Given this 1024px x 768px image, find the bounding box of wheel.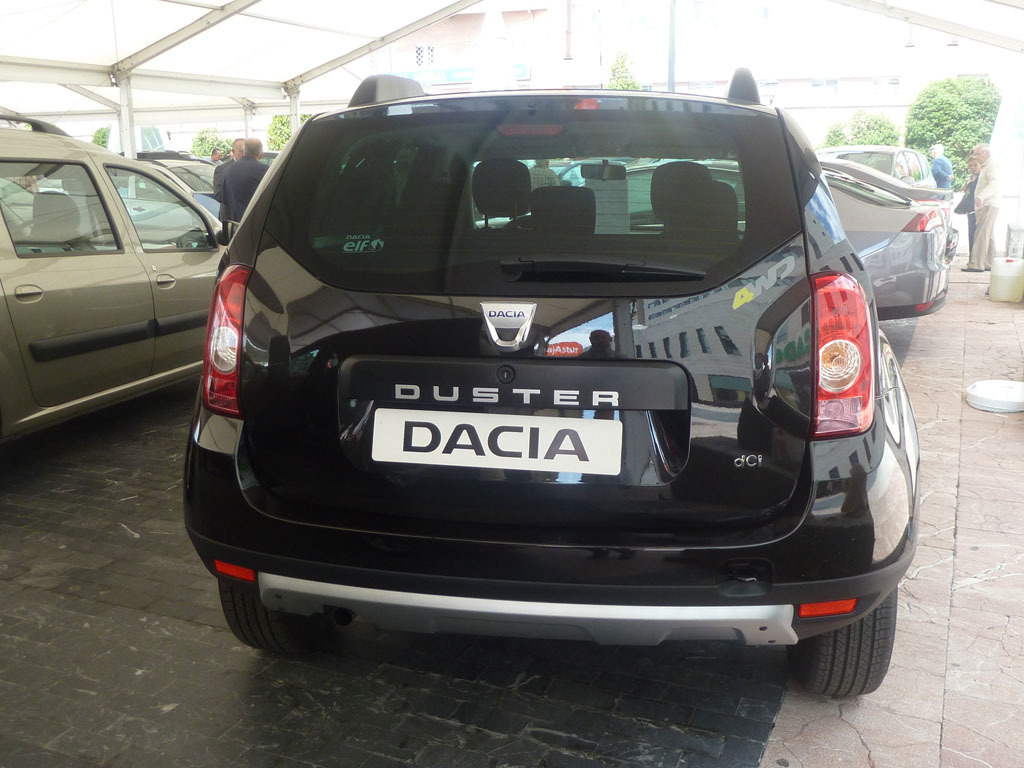
[806, 590, 891, 696].
